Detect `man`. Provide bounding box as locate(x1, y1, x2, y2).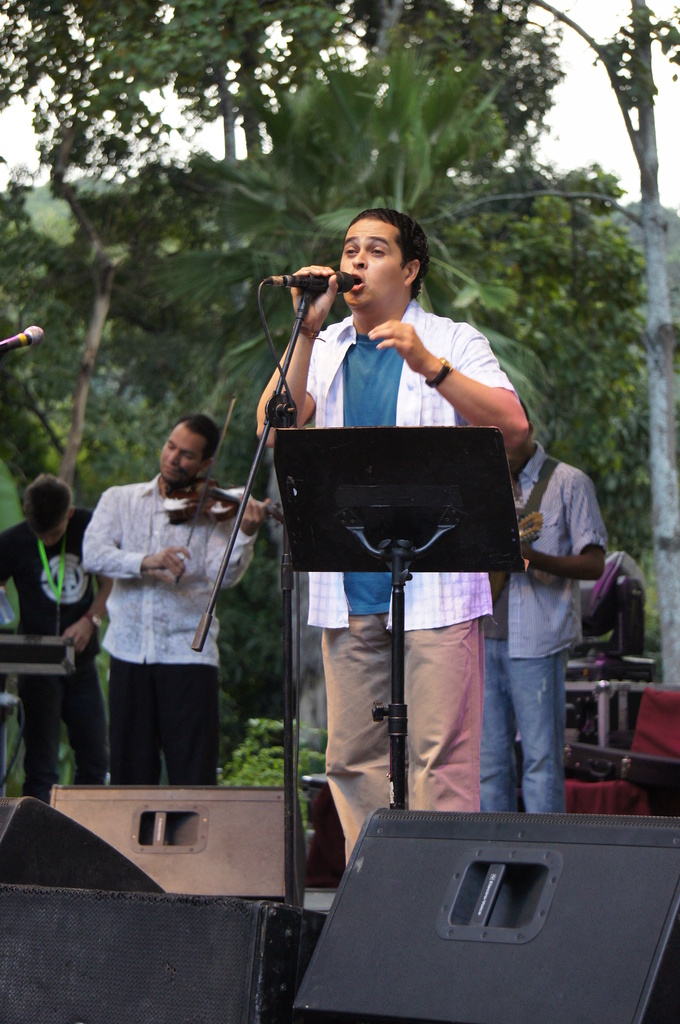
locate(482, 399, 608, 812).
